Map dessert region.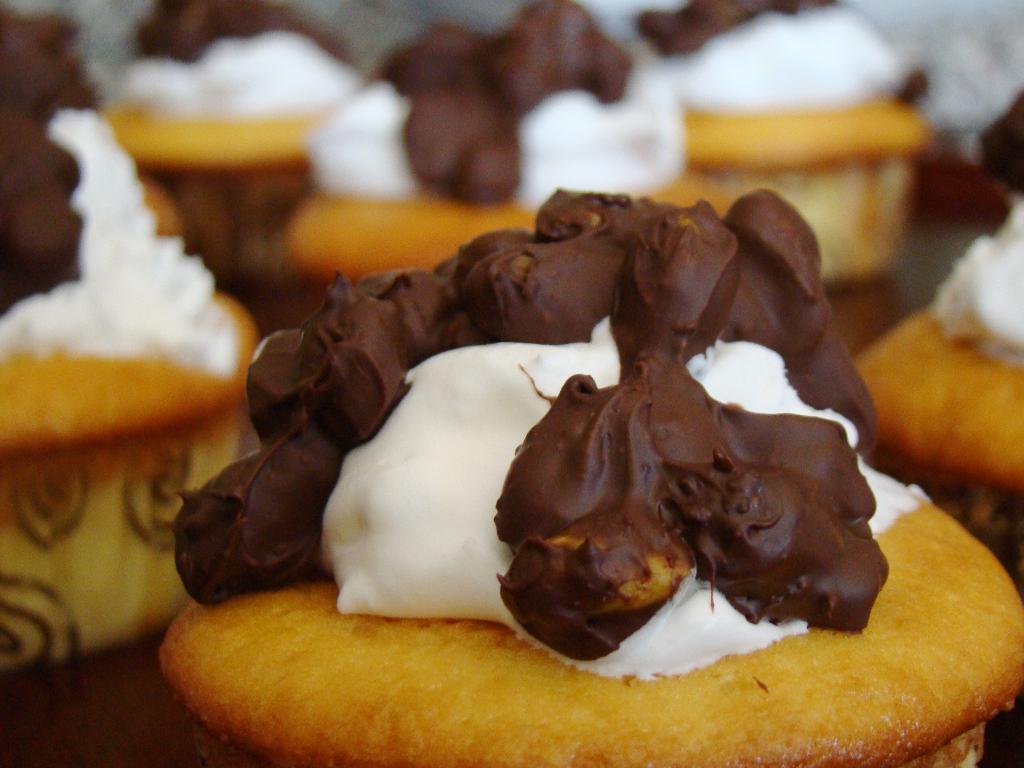
Mapped to 93/3/351/276.
